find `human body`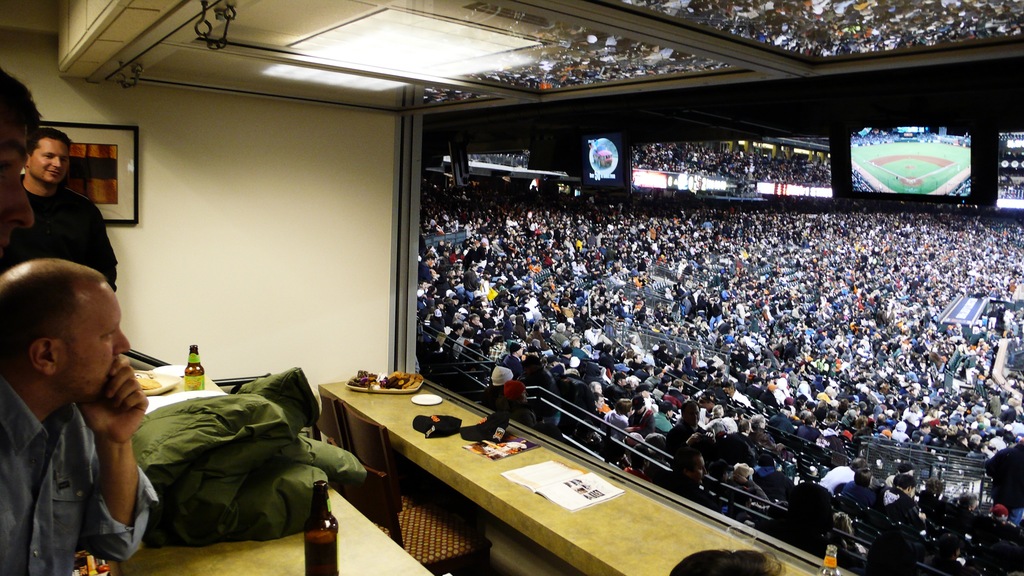
[x1=467, y1=211, x2=481, y2=232]
